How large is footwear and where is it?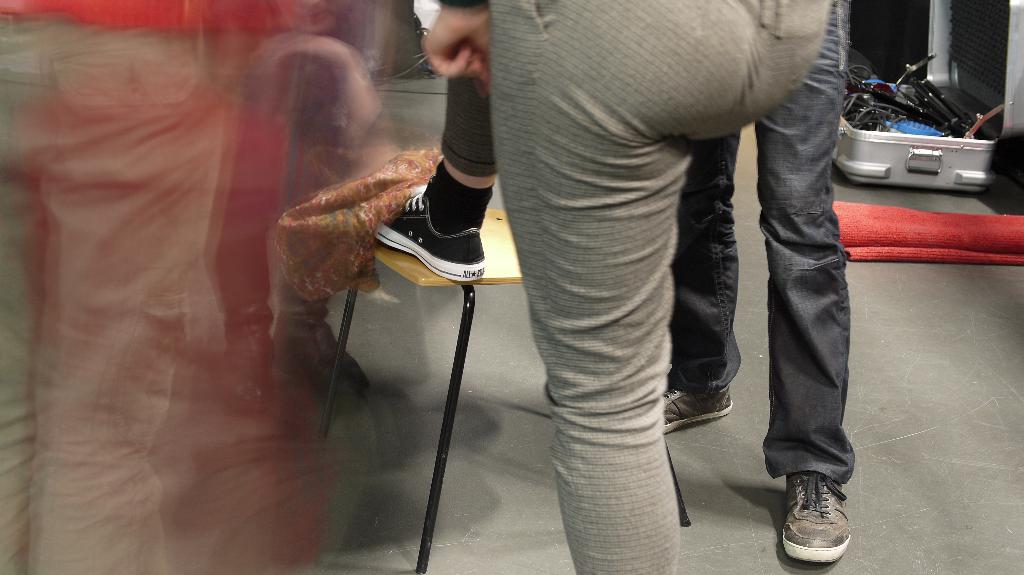
Bounding box: 657 386 734 433.
